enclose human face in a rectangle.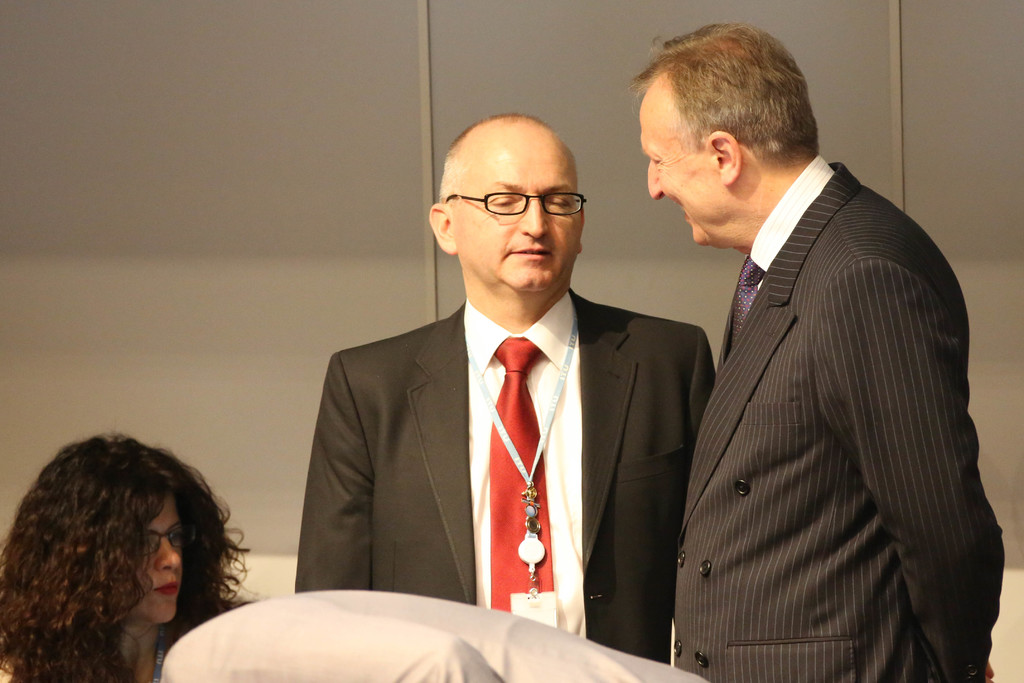
(x1=455, y1=139, x2=583, y2=290).
